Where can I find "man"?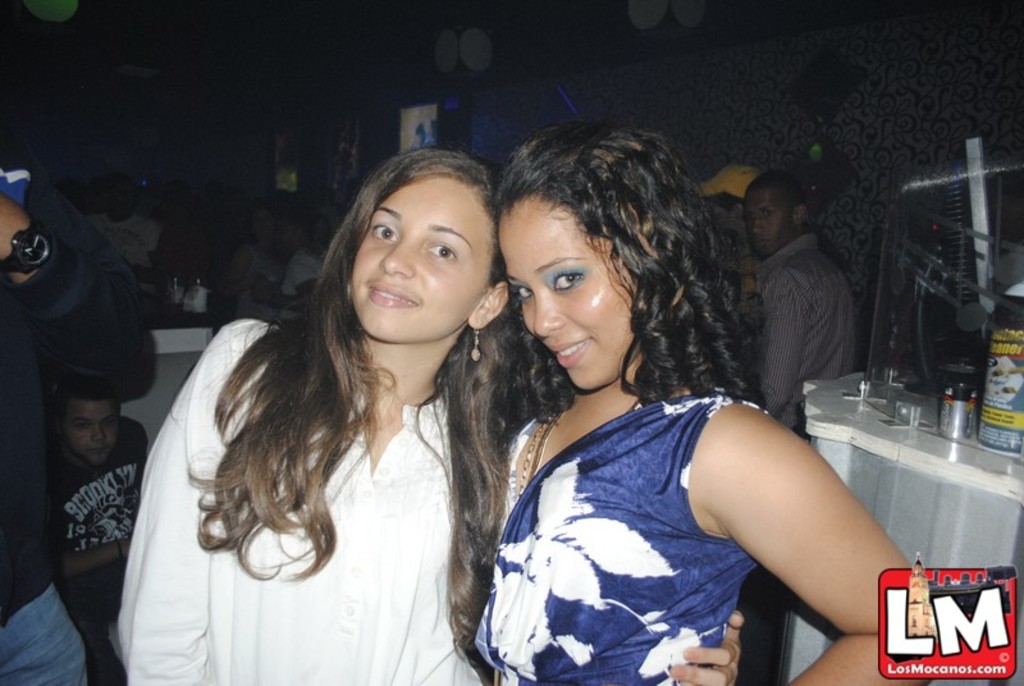
You can find it at <box>732,177,873,422</box>.
